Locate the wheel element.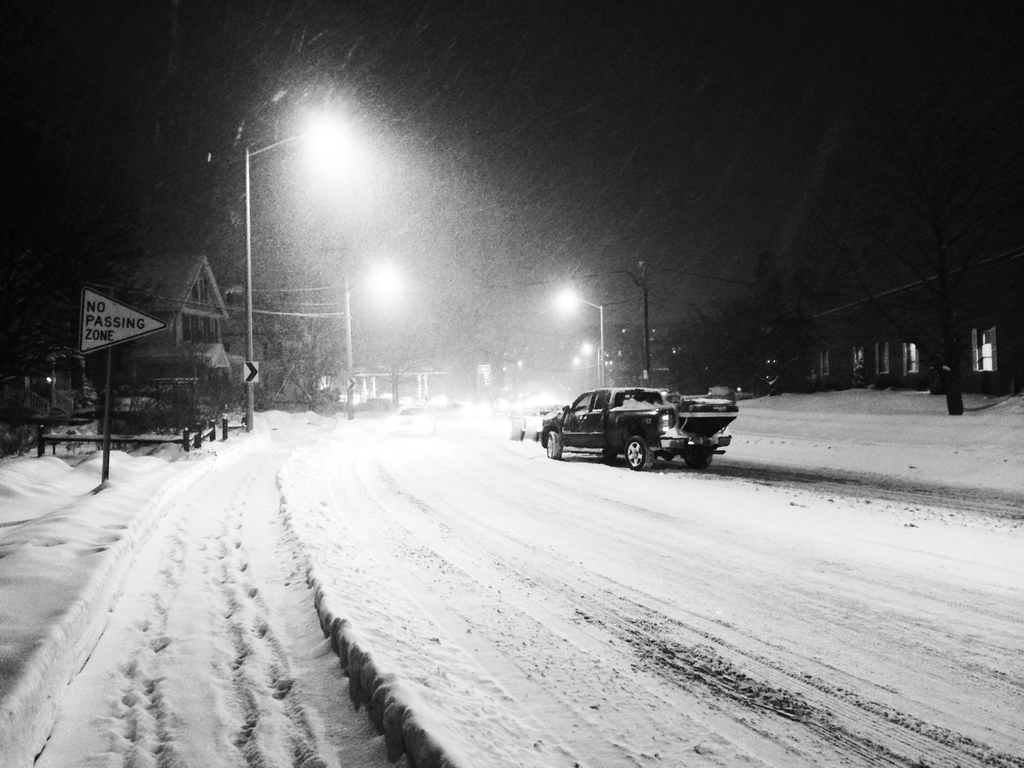
Element bbox: locate(625, 435, 649, 470).
